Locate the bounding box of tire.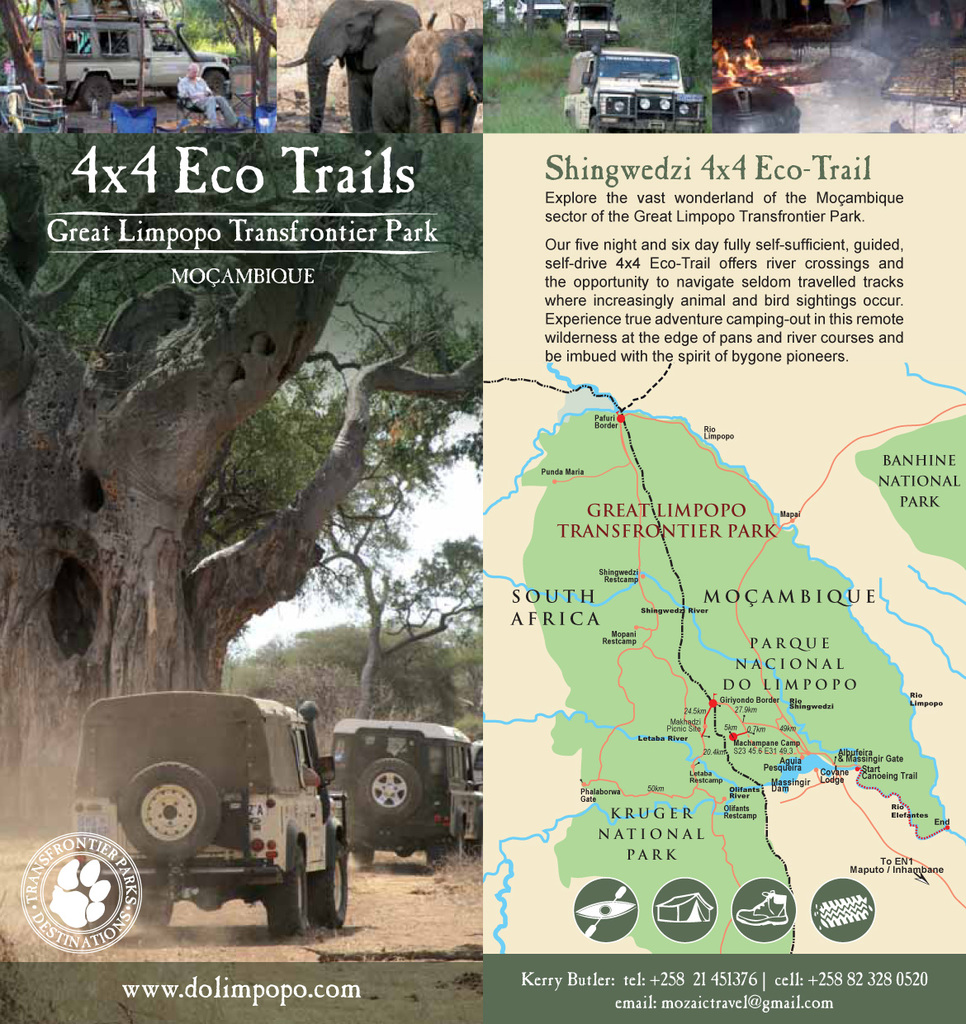
Bounding box: bbox=(351, 846, 381, 865).
